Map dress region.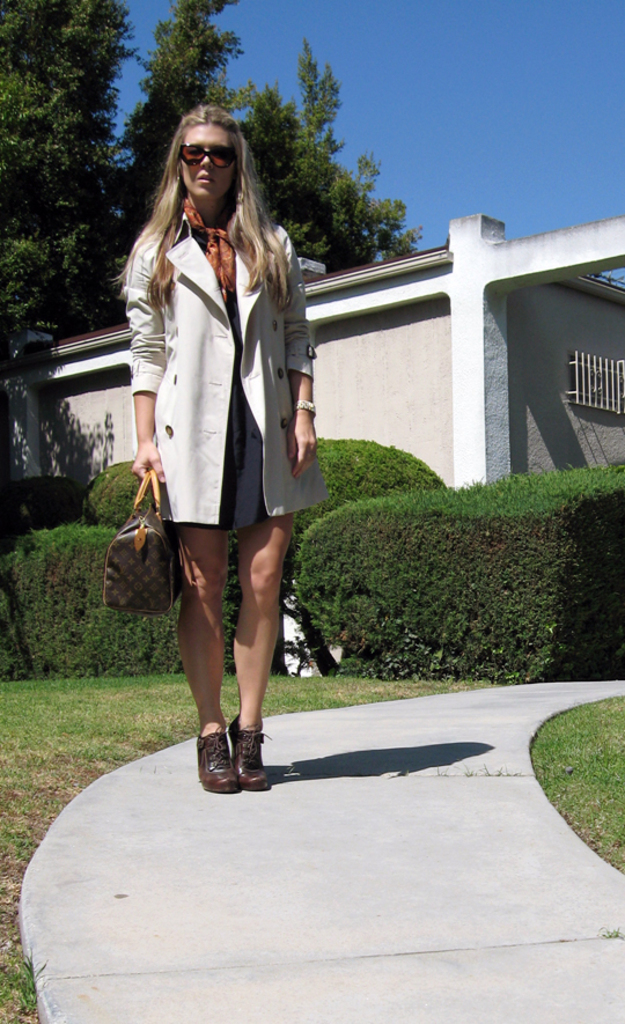
Mapped to [182, 228, 273, 528].
